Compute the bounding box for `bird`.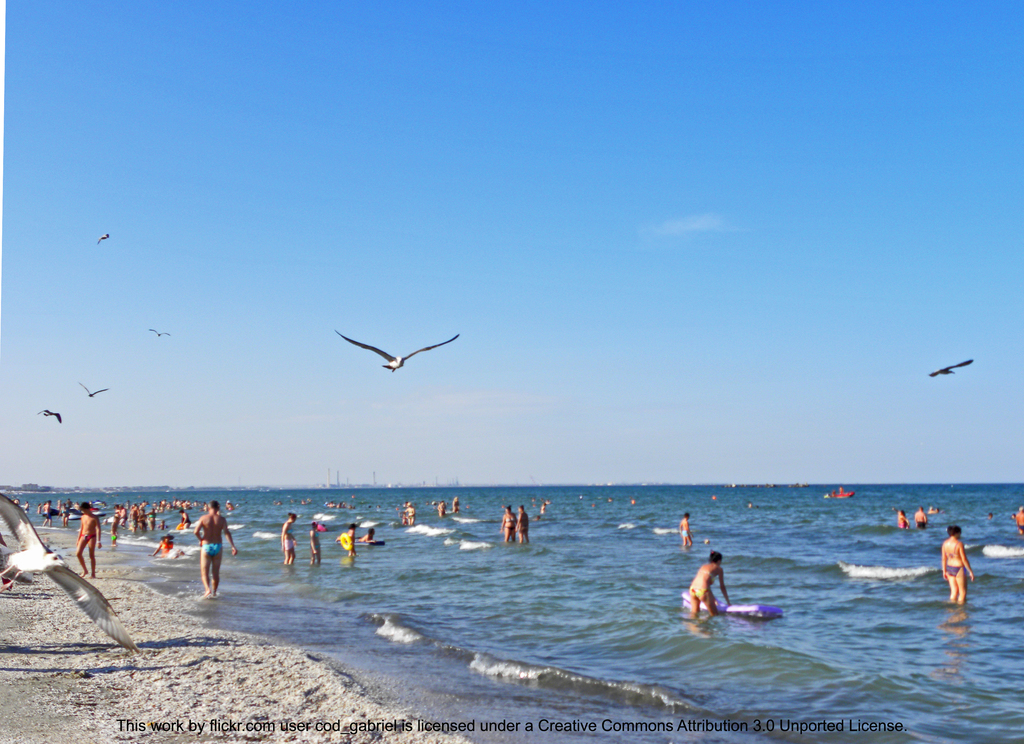
{"x1": 330, "y1": 322, "x2": 462, "y2": 372}.
